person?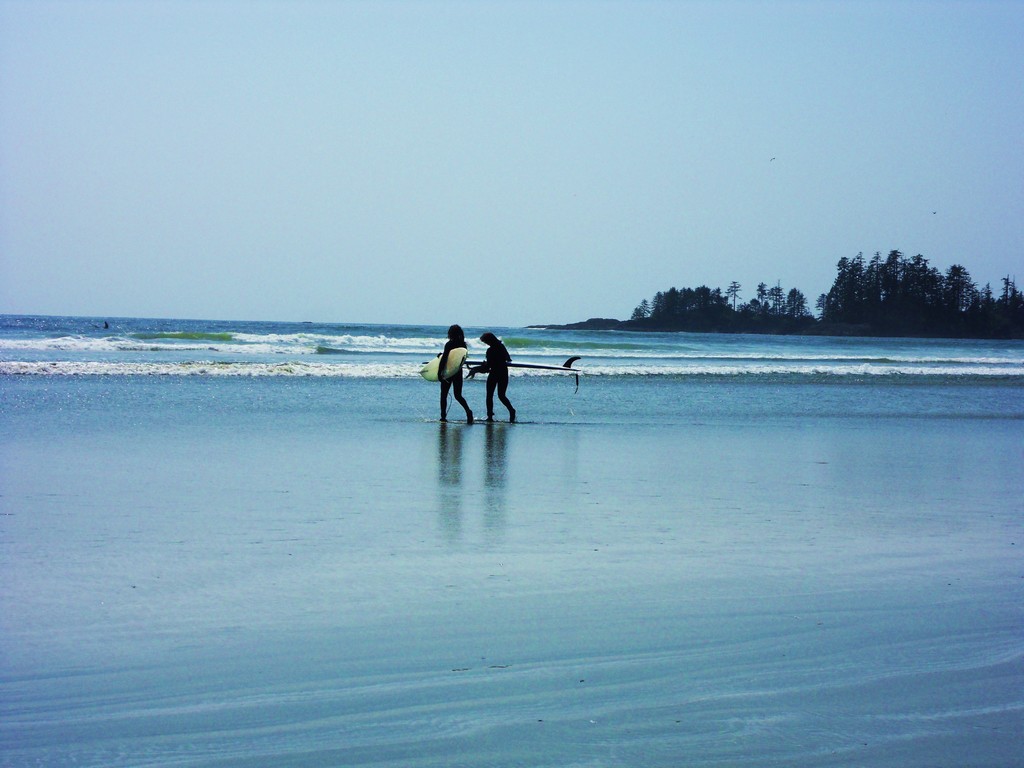
(469,331,518,422)
